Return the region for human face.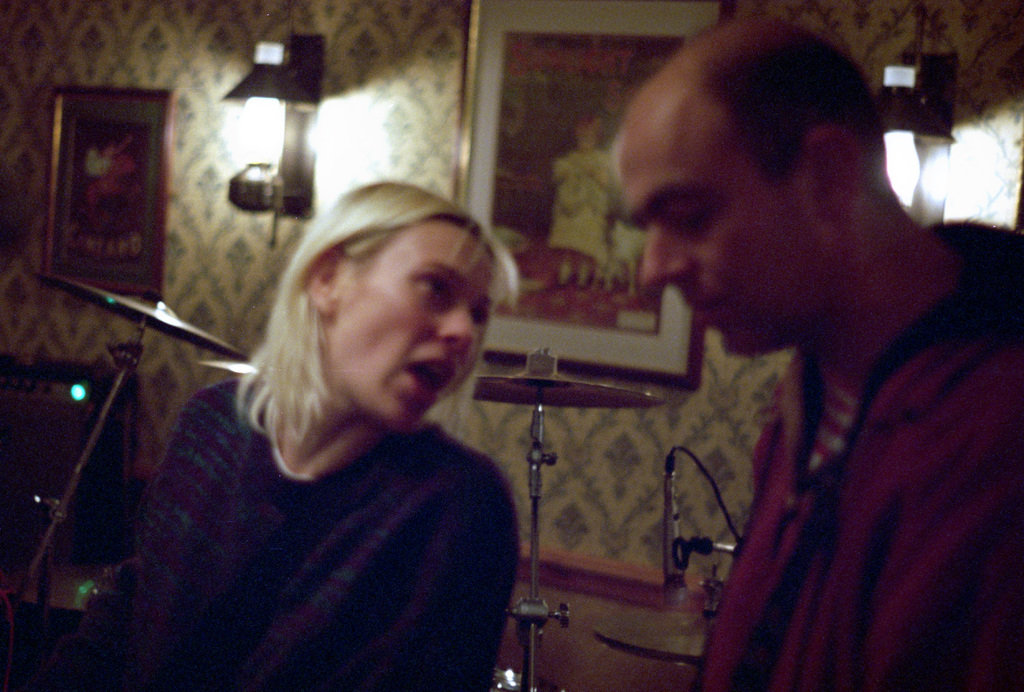
[349,224,497,433].
